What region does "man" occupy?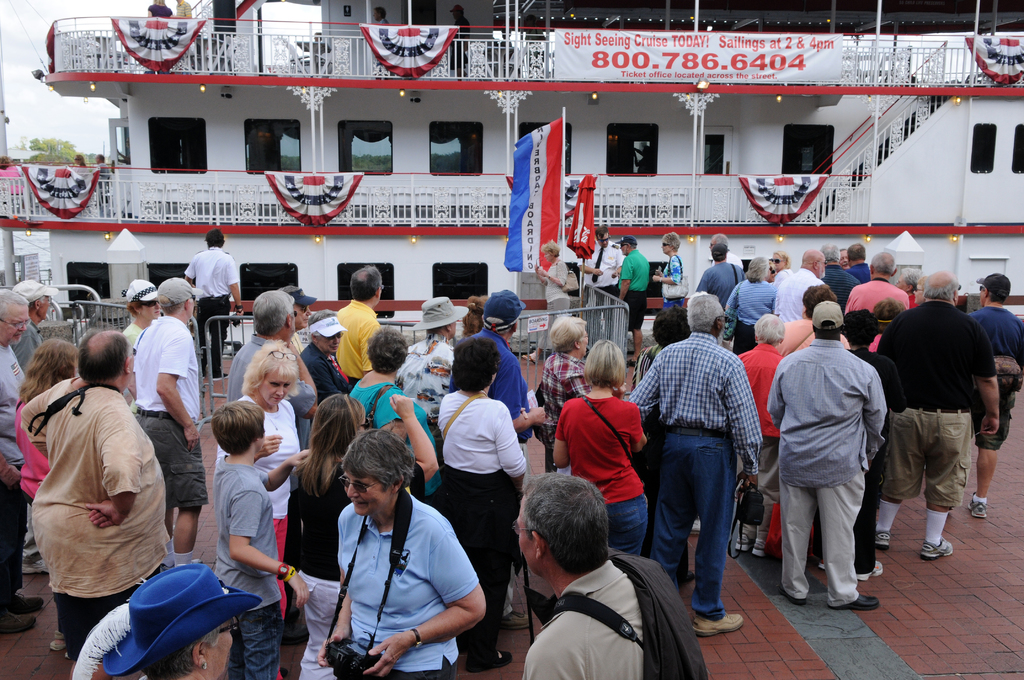
[x1=229, y1=287, x2=321, y2=447].
